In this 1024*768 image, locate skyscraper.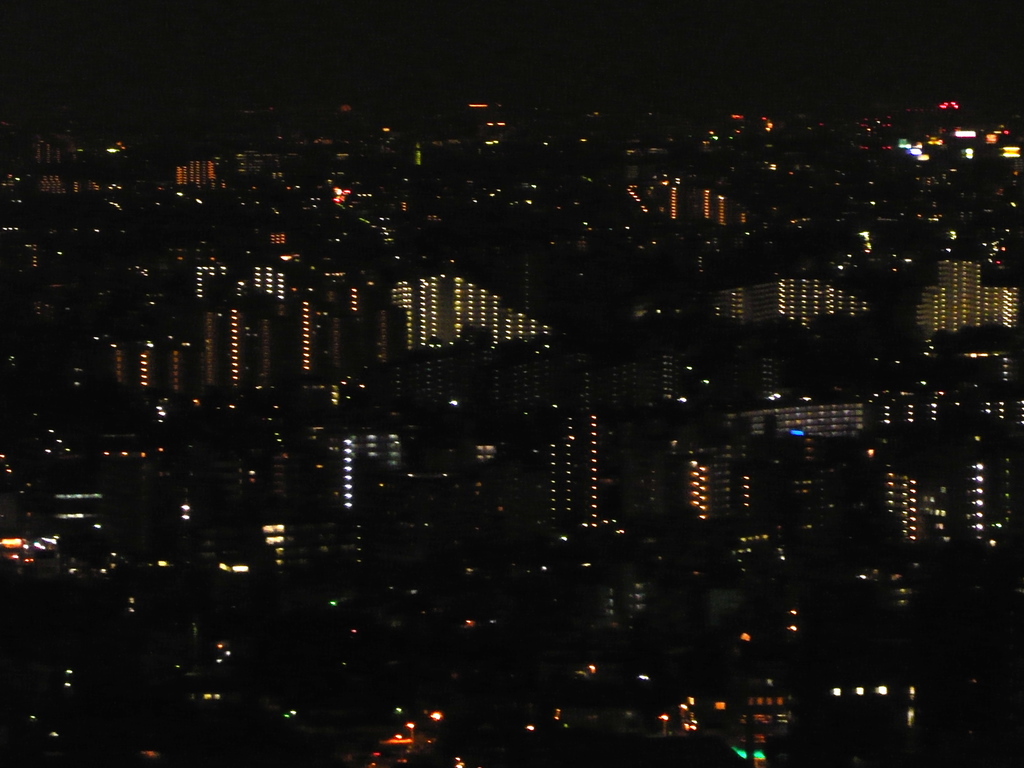
Bounding box: box(192, 264, 225, 305).
